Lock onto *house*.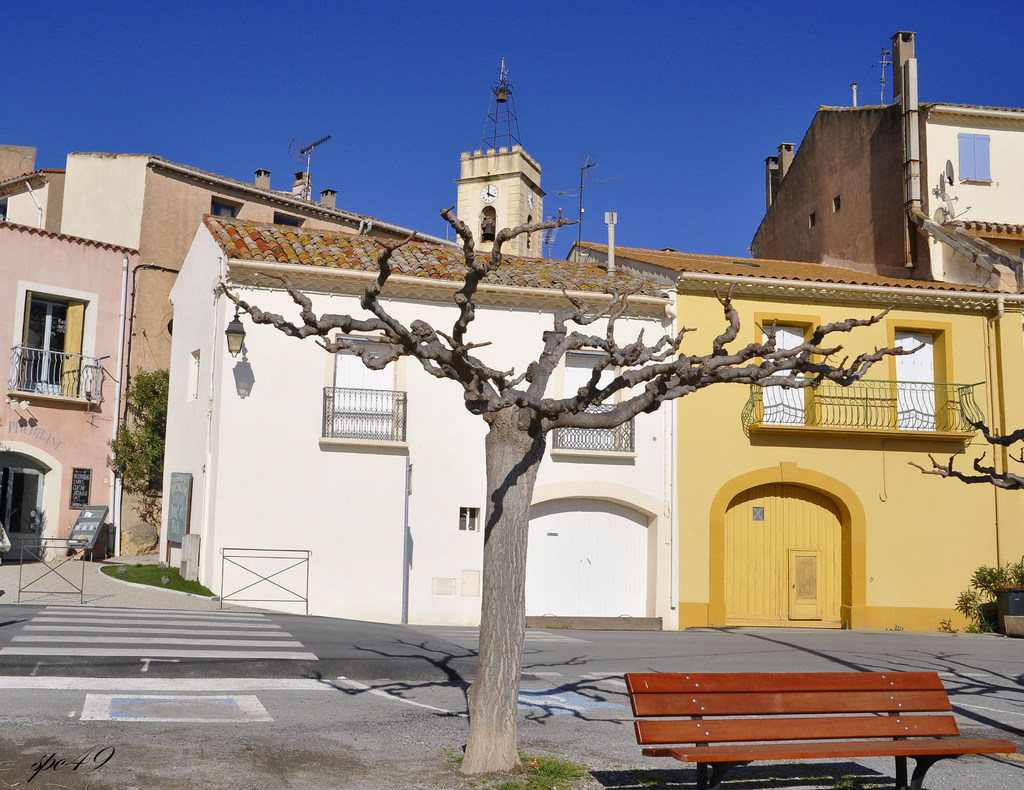
Locked: bbox=[745, 22, 1023, 300].
